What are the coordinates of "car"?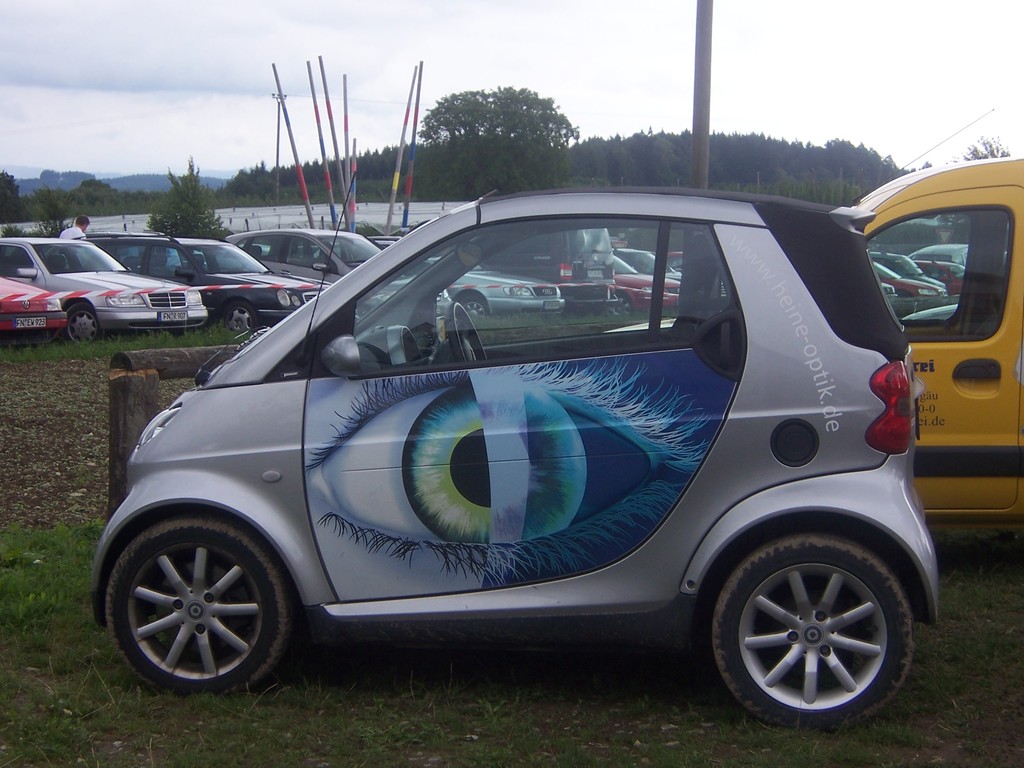
bbox(915, 257, 969, 288).
